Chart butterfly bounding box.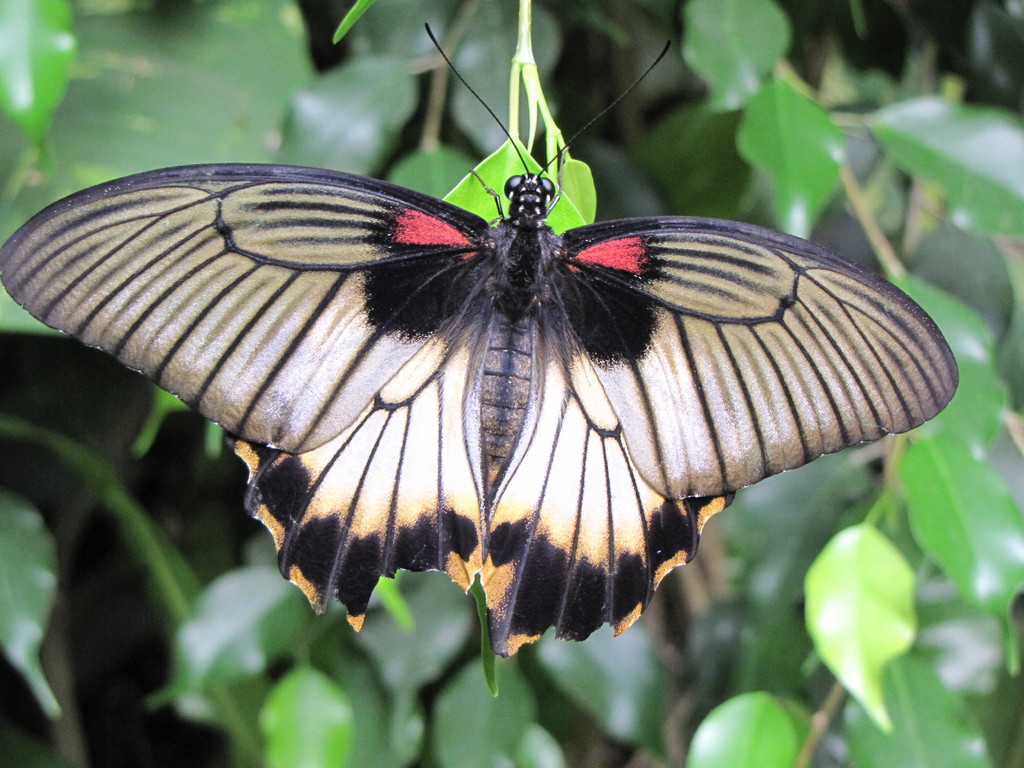
Charted: Rect(49, 29, 968, 652).
